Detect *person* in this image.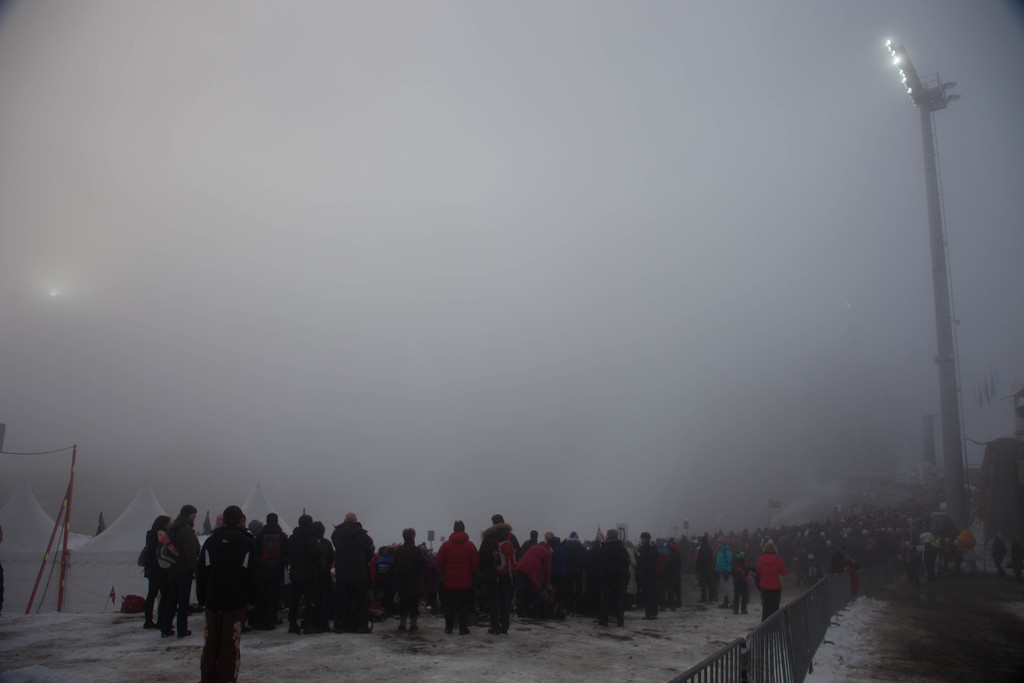
Detection: BBox(630, 531, 664, 609).
